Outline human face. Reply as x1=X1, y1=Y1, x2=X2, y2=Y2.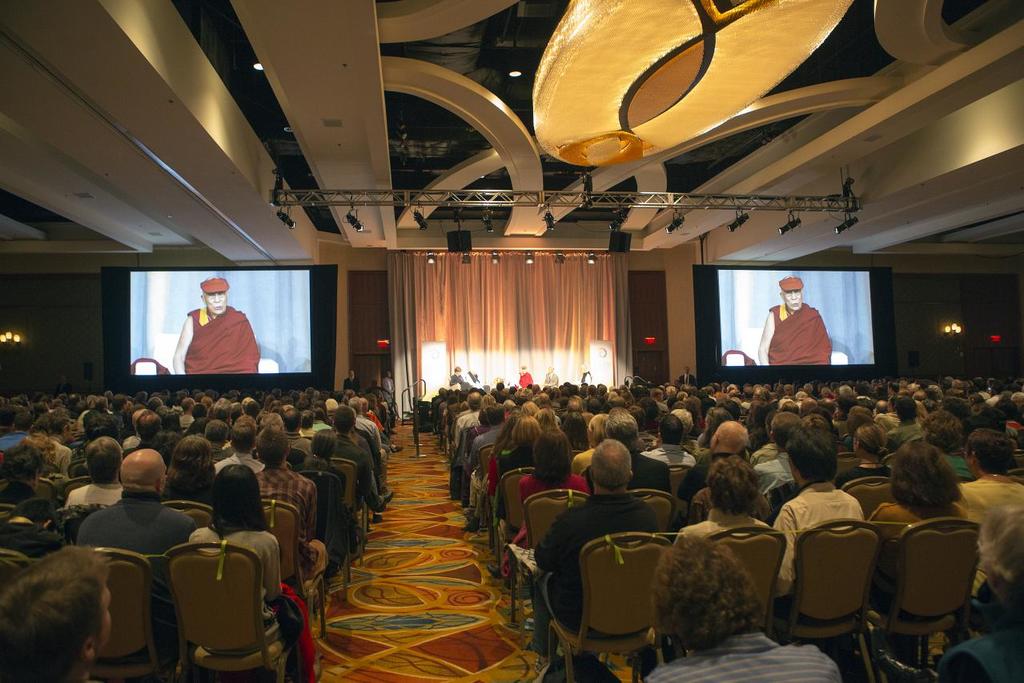
x1=211, y1=464, x2=263, y2=524.
